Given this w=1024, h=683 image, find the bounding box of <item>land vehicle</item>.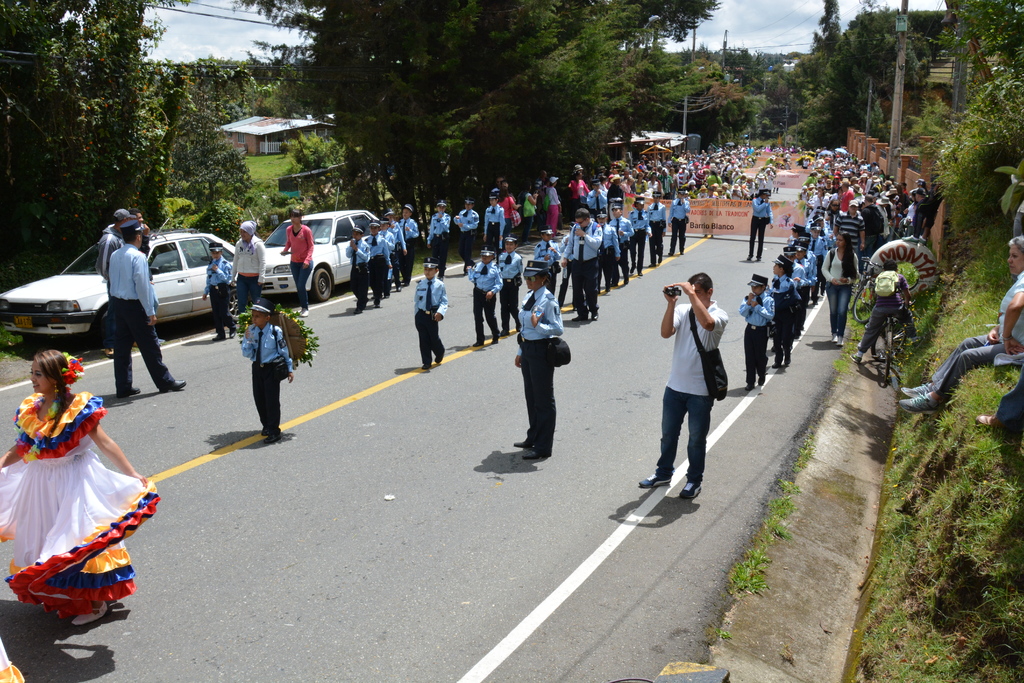
260/209/388/304.
